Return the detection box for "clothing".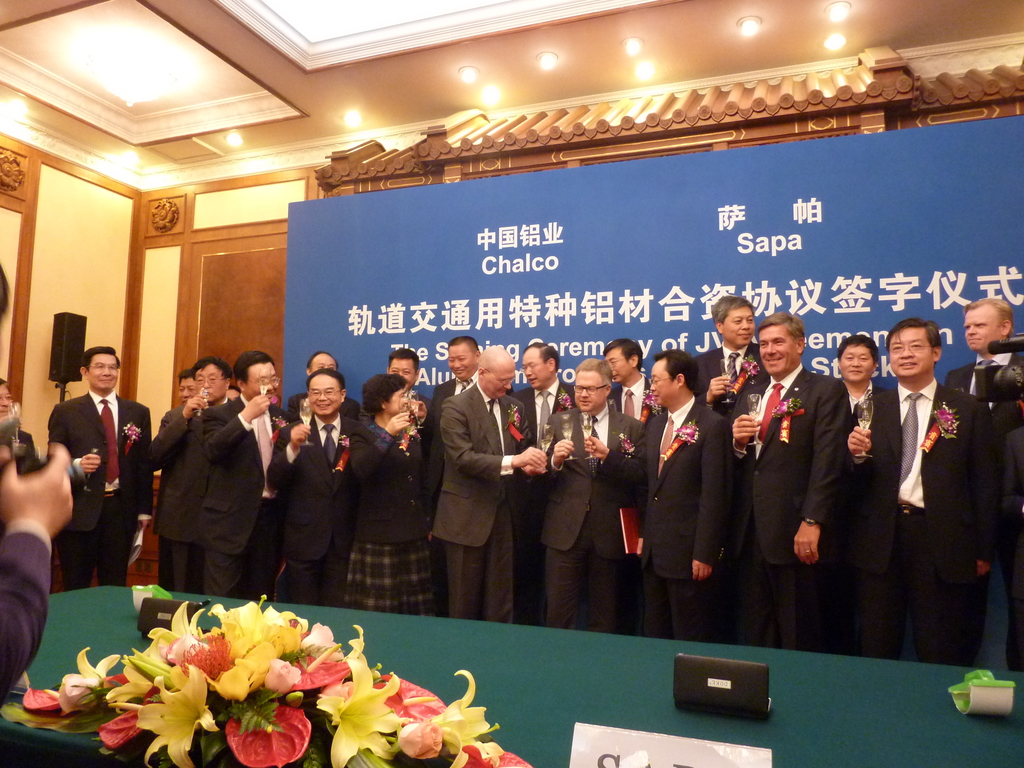
199/392/292/602.
